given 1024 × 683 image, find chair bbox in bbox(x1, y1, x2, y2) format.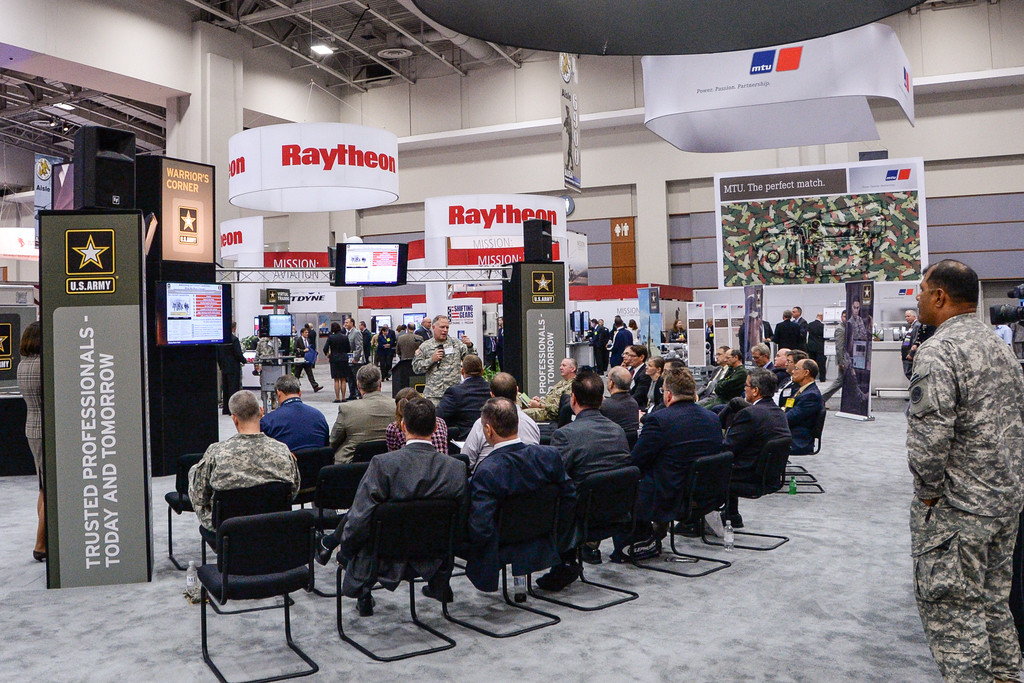
bbox(351, 438, 387, 463).
